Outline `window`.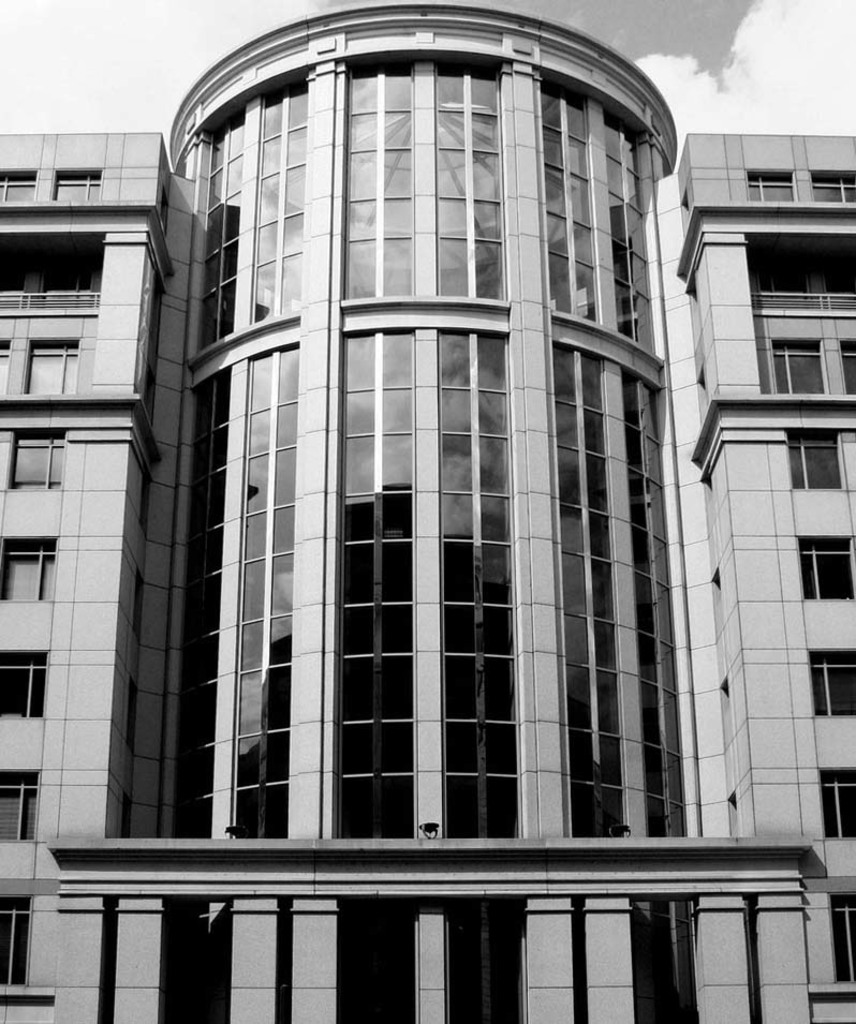
Outline: [left=0, top=169, right=40, bottom=202].
